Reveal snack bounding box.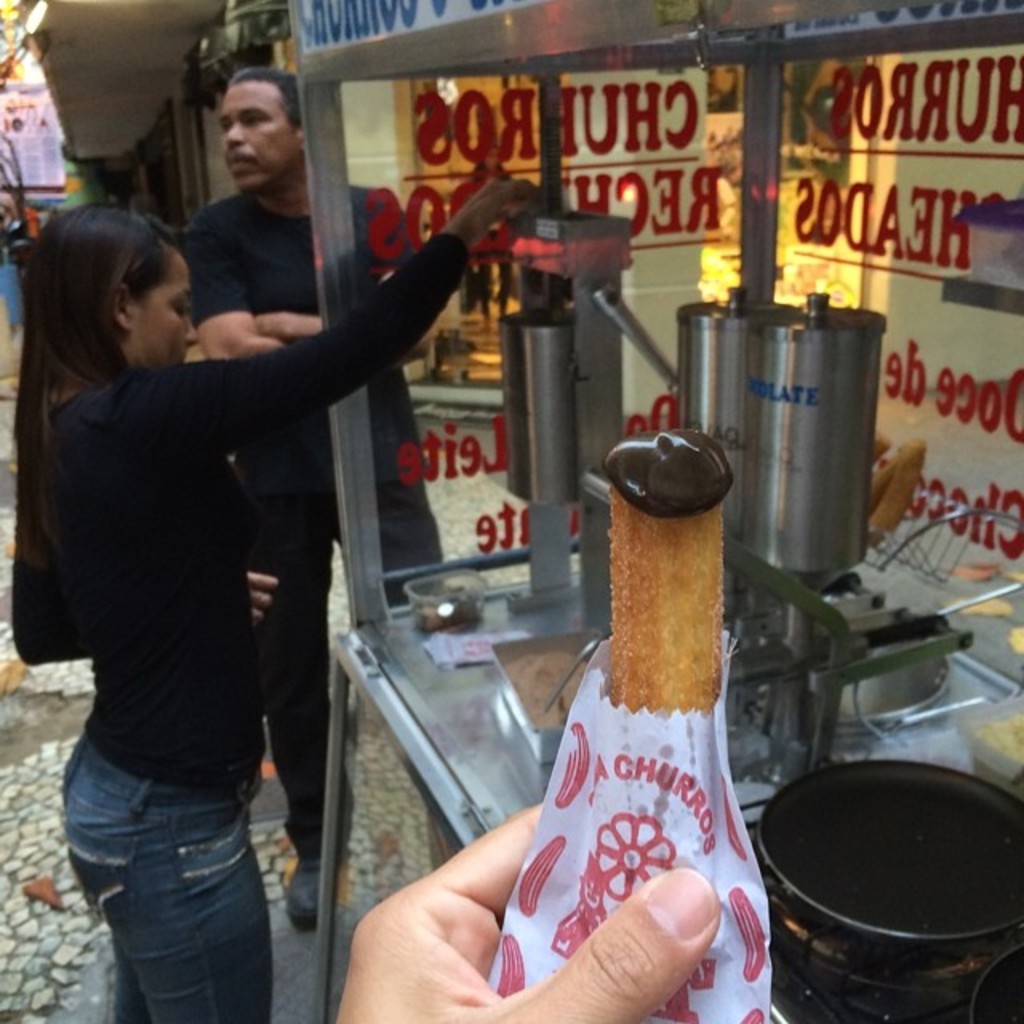
Revealed: select_region(603, 421, 730, 718).
